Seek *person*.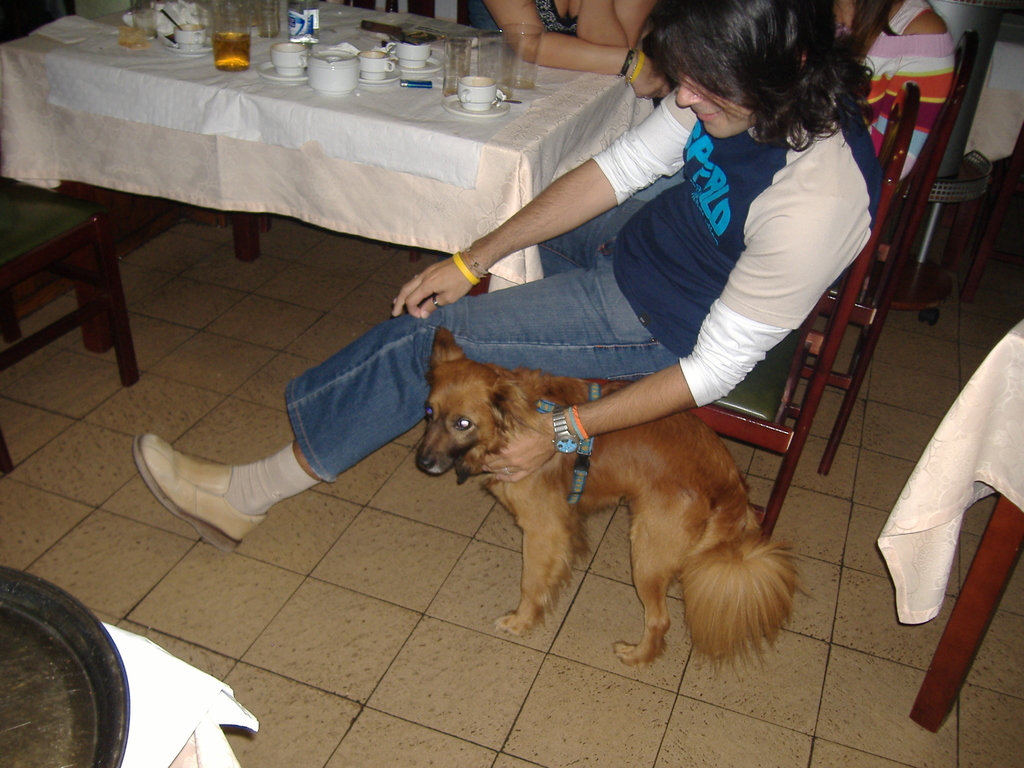
[left=143, top=0, right=884, bottom=557].
